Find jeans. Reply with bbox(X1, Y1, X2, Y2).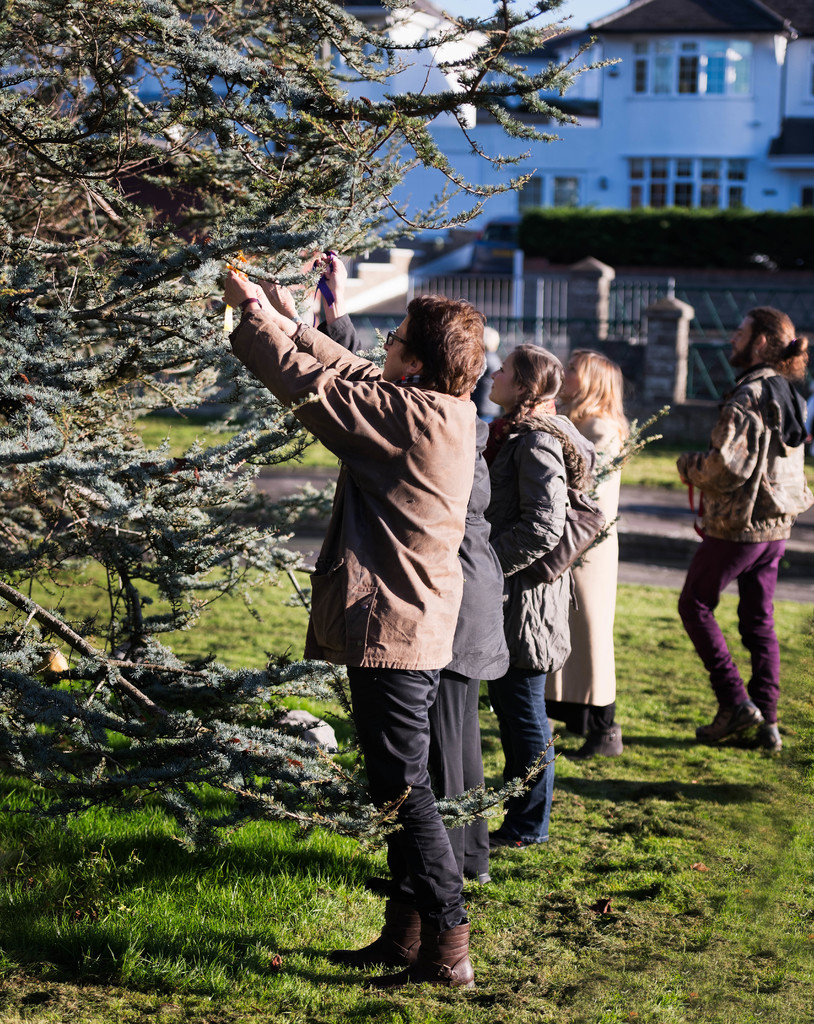
bbox(548, 706, 625, 739).
